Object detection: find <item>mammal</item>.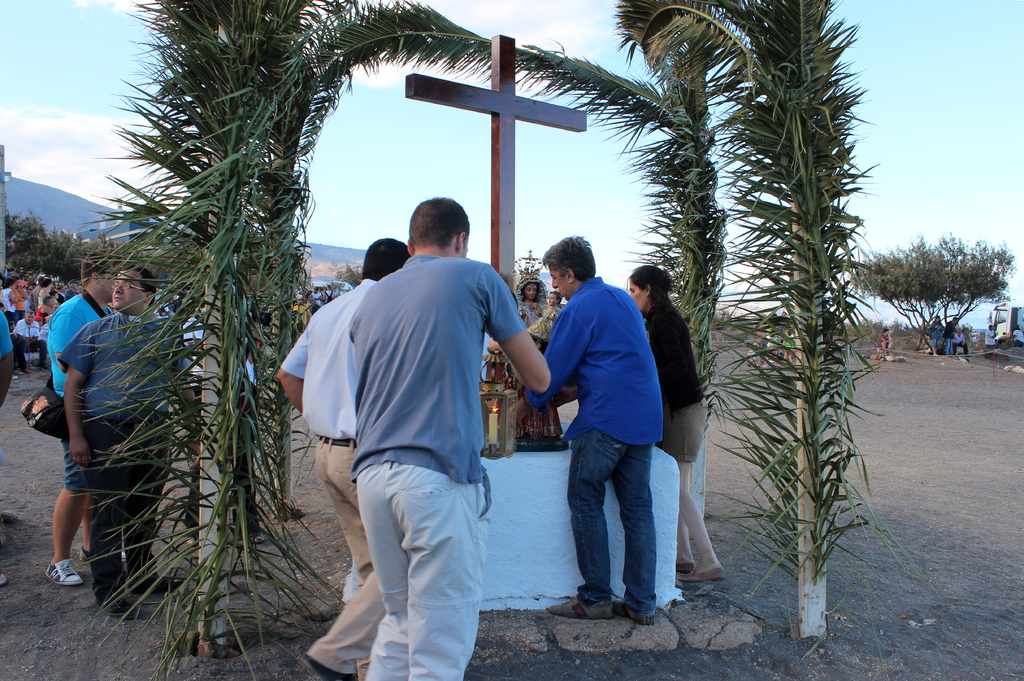
bbox=(1014, 326, 1023, 345).
